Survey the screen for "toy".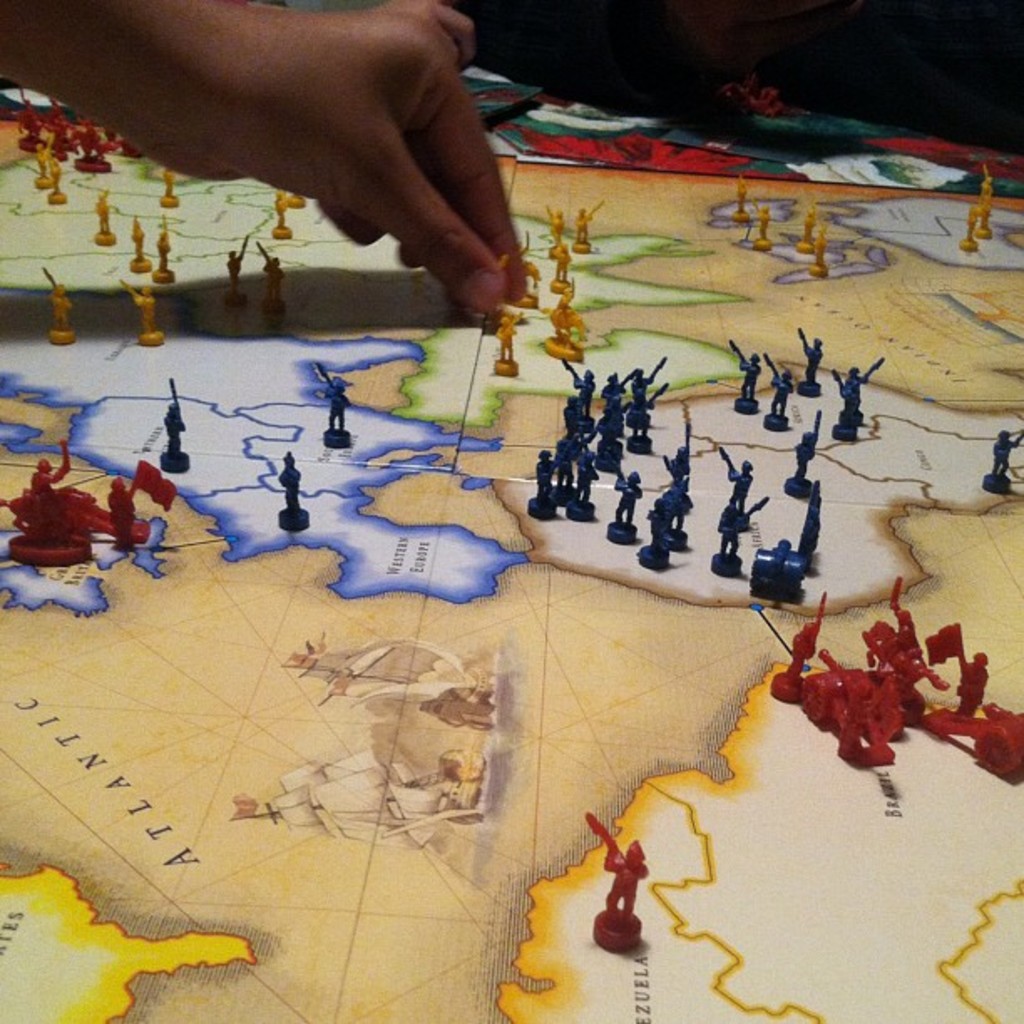
Survey found: left=50, top=112, right=69, bottom=161.
